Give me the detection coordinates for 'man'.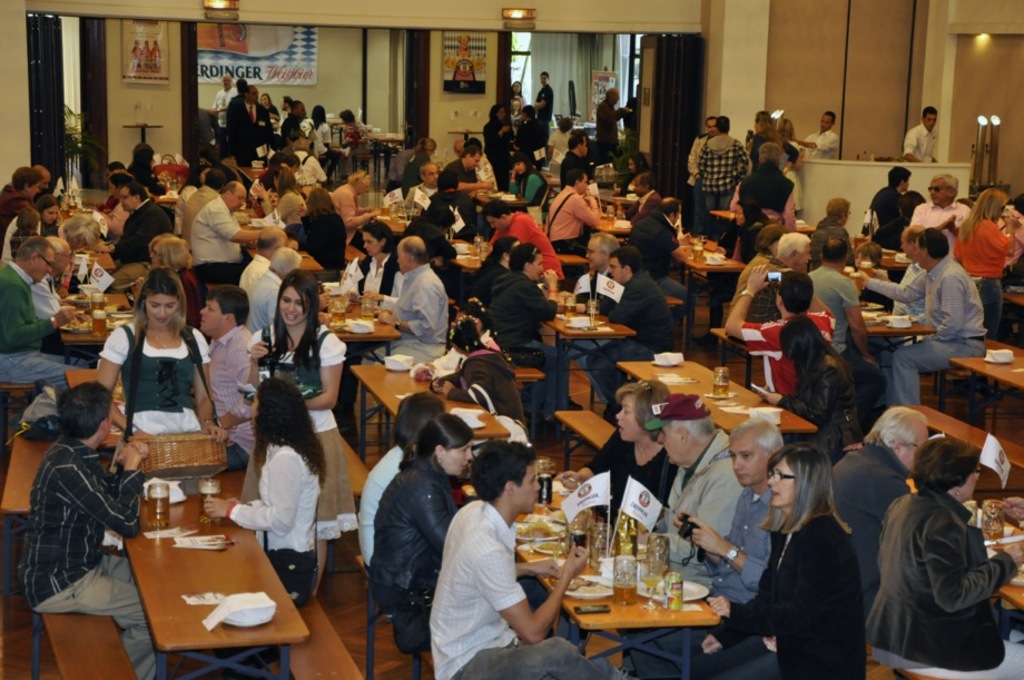
box(791, 108, 843, 157).
